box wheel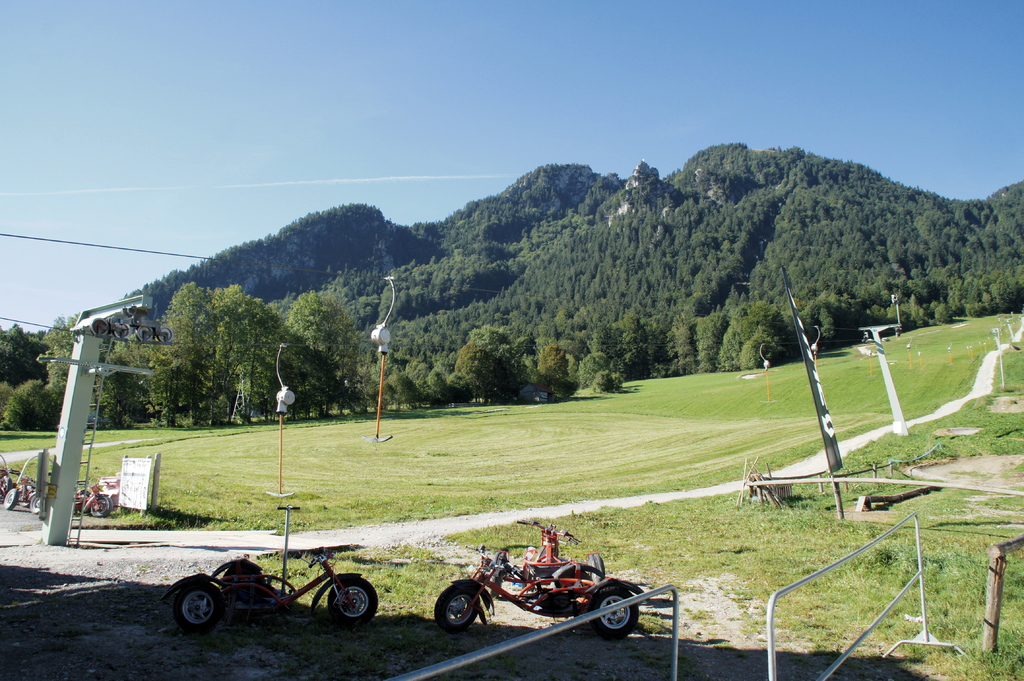
select_region(588, 584, 641, 634)
